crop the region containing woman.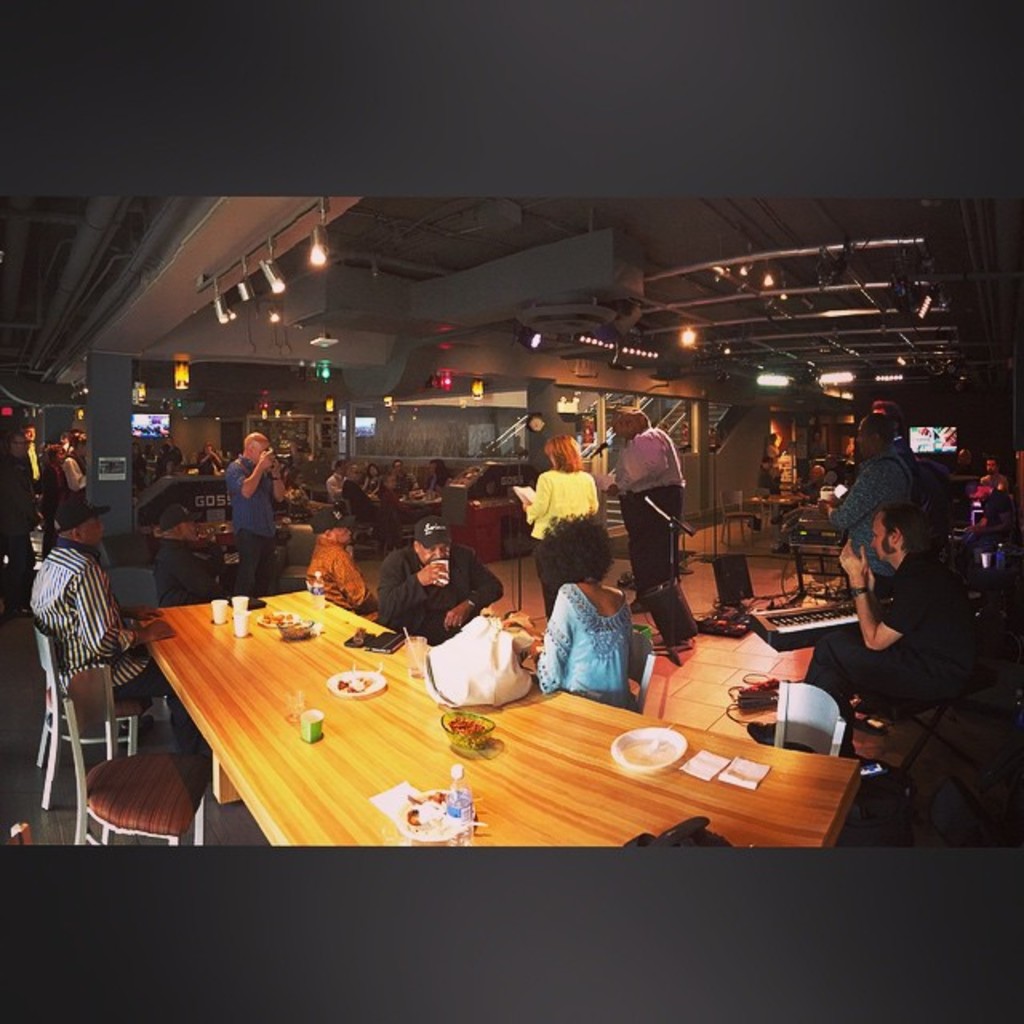
Crop region: 528:430:600:621.
